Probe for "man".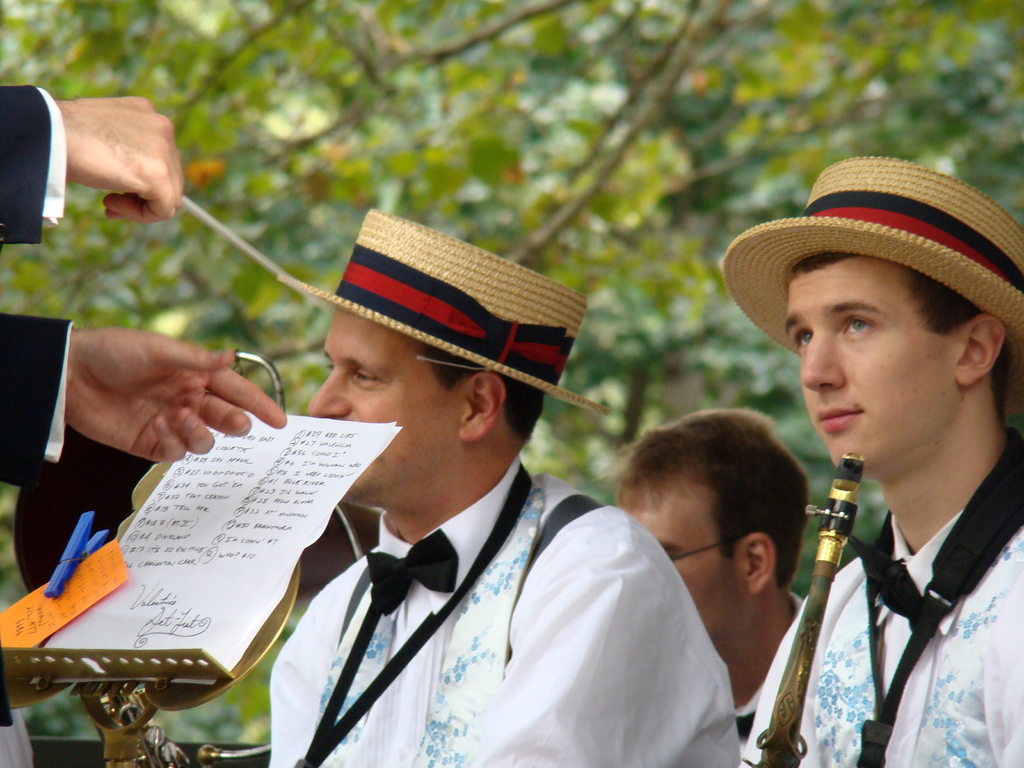
Probe result: l=717, t=154, r=1023, b=767.
